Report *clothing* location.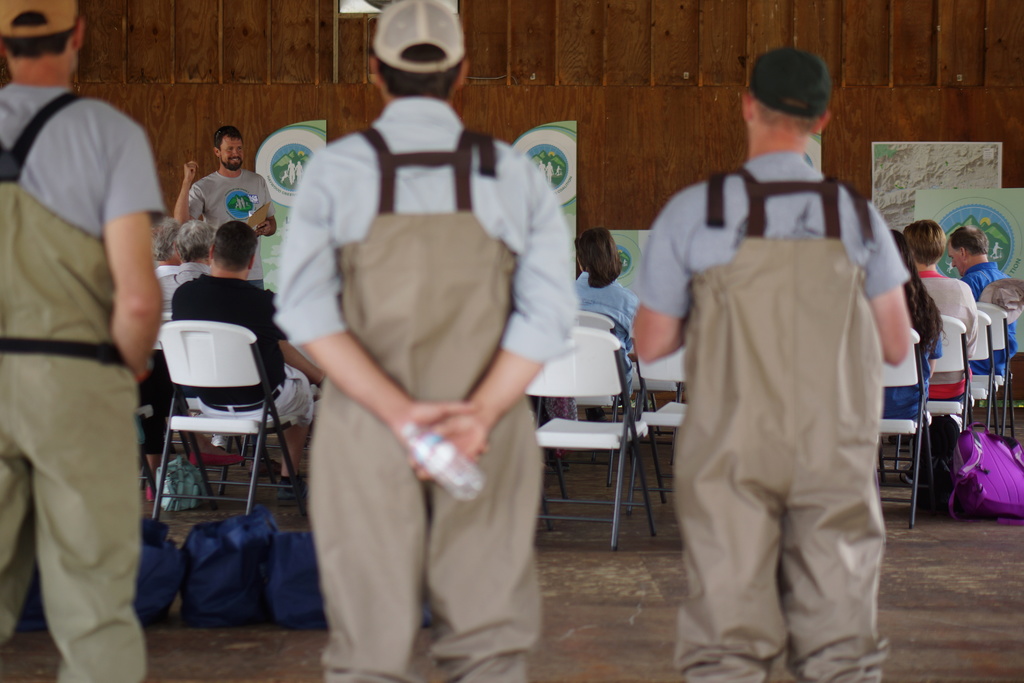
Report: [x1=271, y1=89, x2=585, y2=682].
